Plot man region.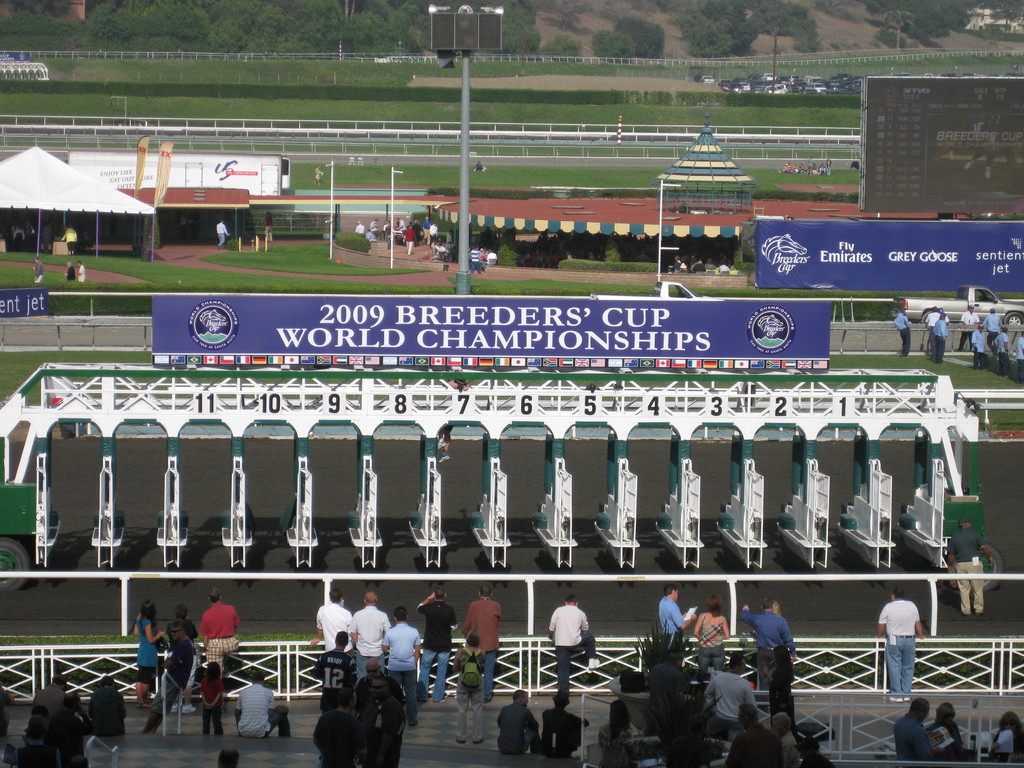
Plotted at <bbox>214, 746, 239, 767</bbox>.
